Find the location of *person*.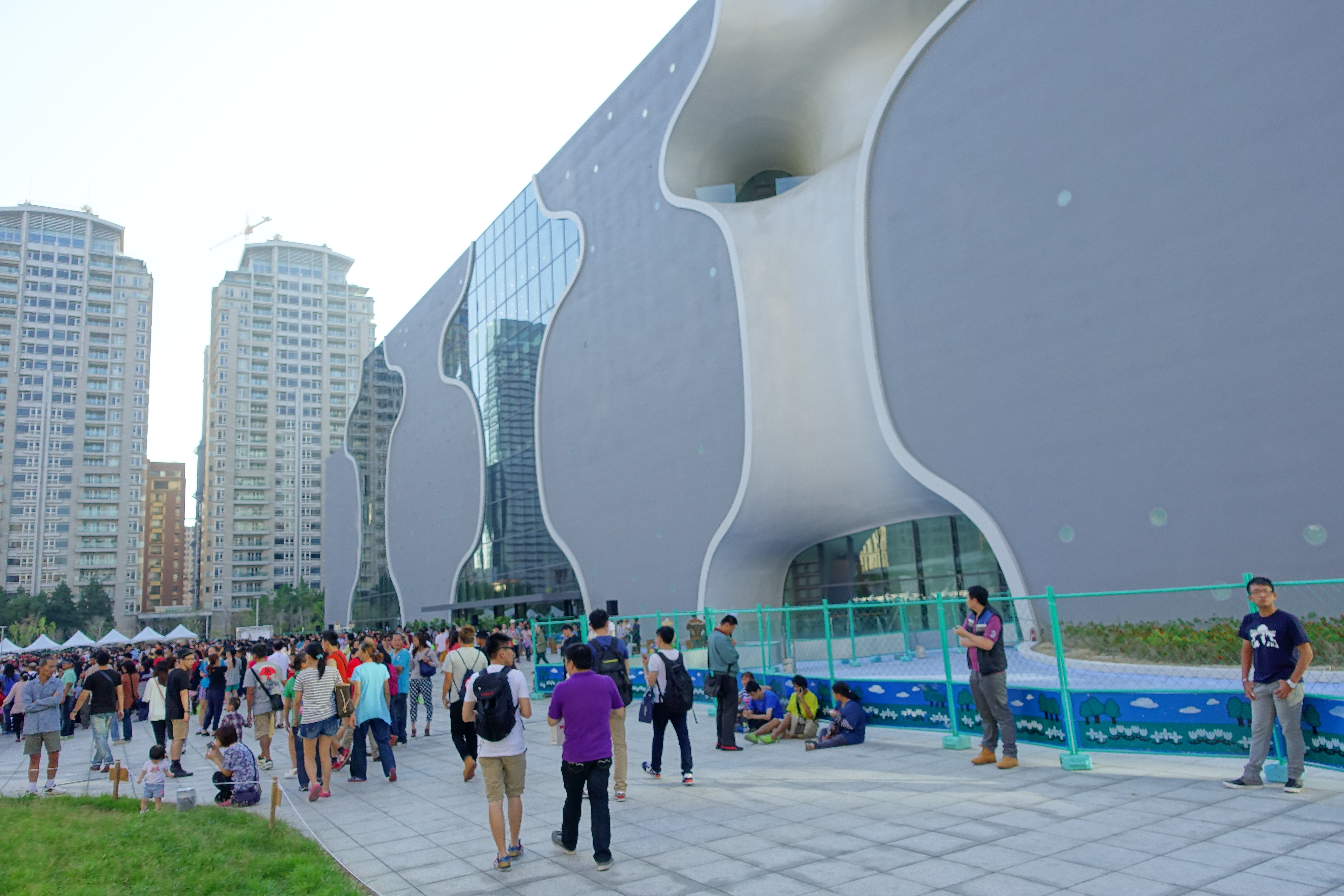
Location: Rect(0, 154, 129, 212).
